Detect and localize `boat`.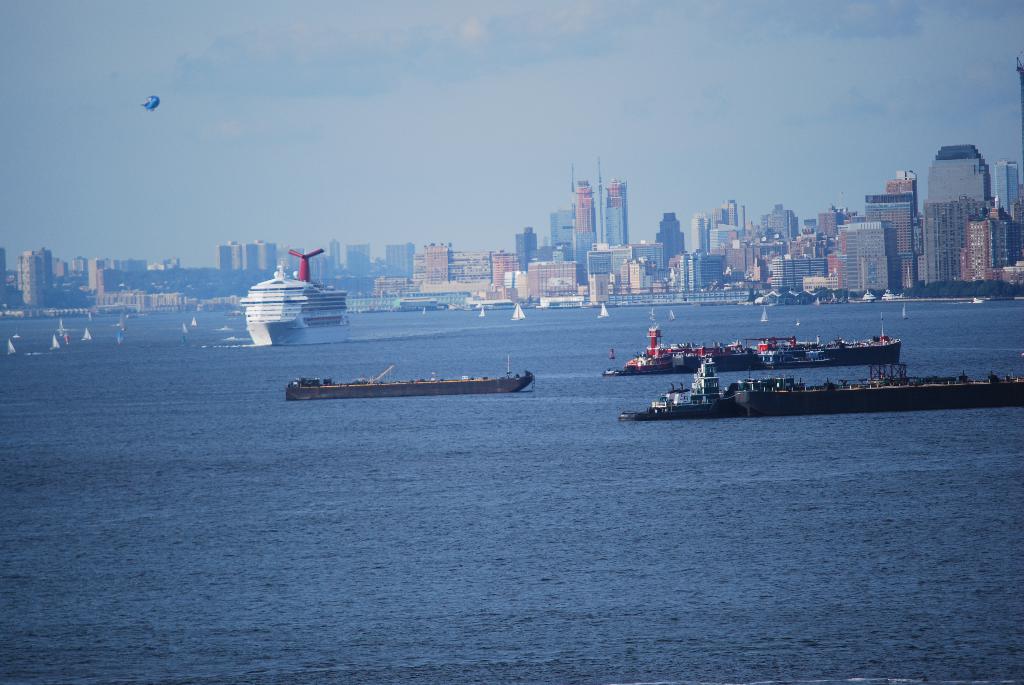
Localized at x1=6 y1=339 x2=24 y2=355.
